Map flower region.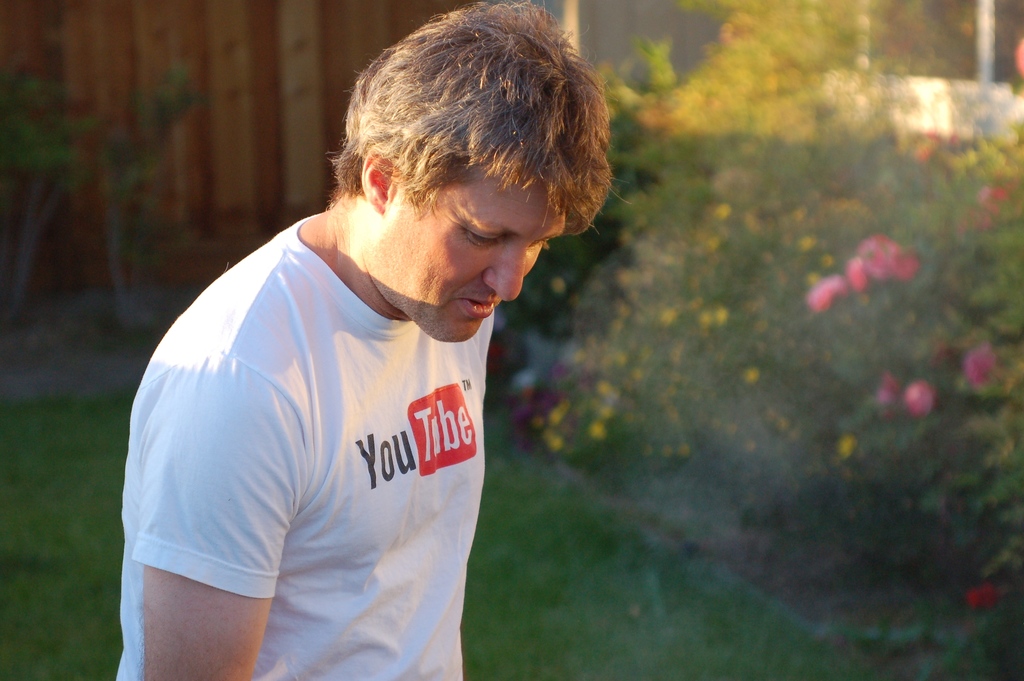
Mapped to select_region(966, 345, 995, 386).
